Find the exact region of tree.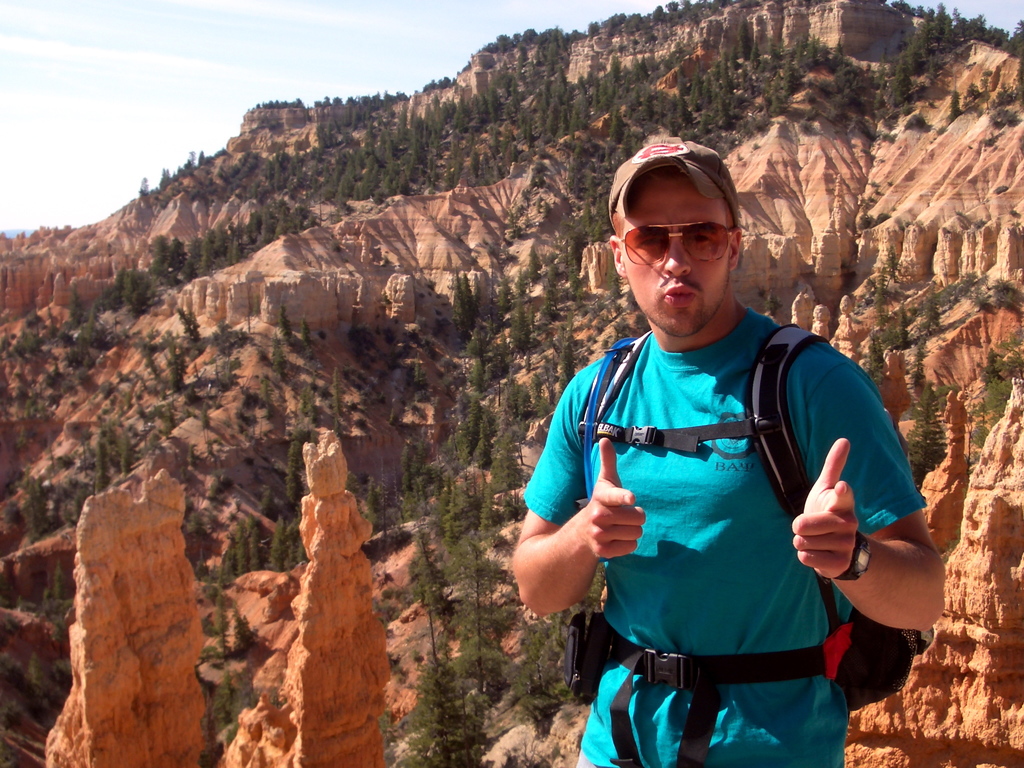
Exact region: detection(736, 15, 749, 63).
